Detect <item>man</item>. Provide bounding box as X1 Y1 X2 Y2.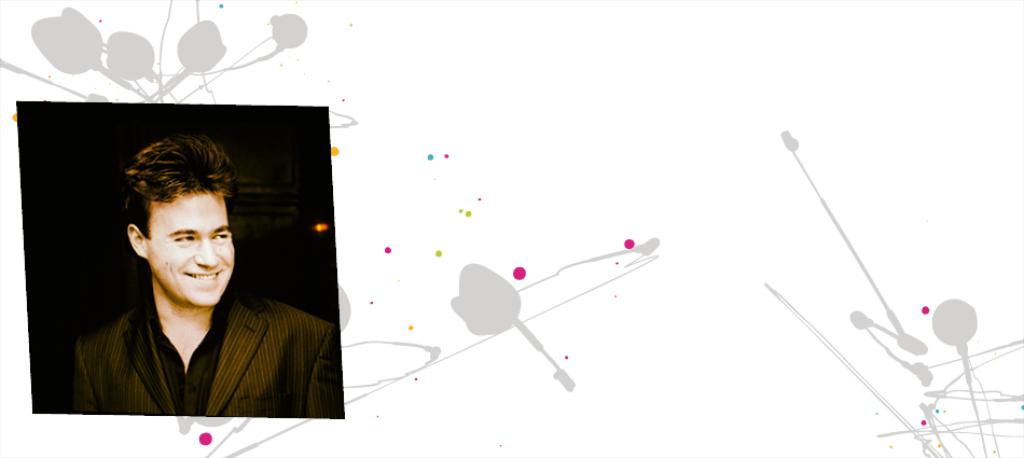
58 150 323 422.
